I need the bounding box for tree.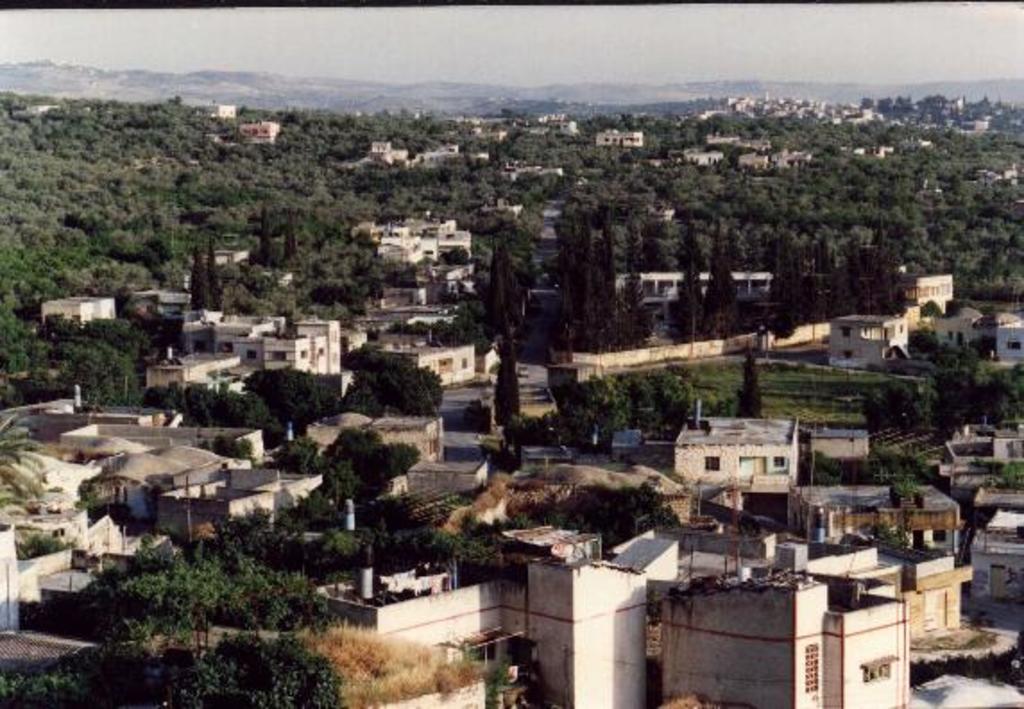
Here it is: crop(383, 532, 485, 571).
